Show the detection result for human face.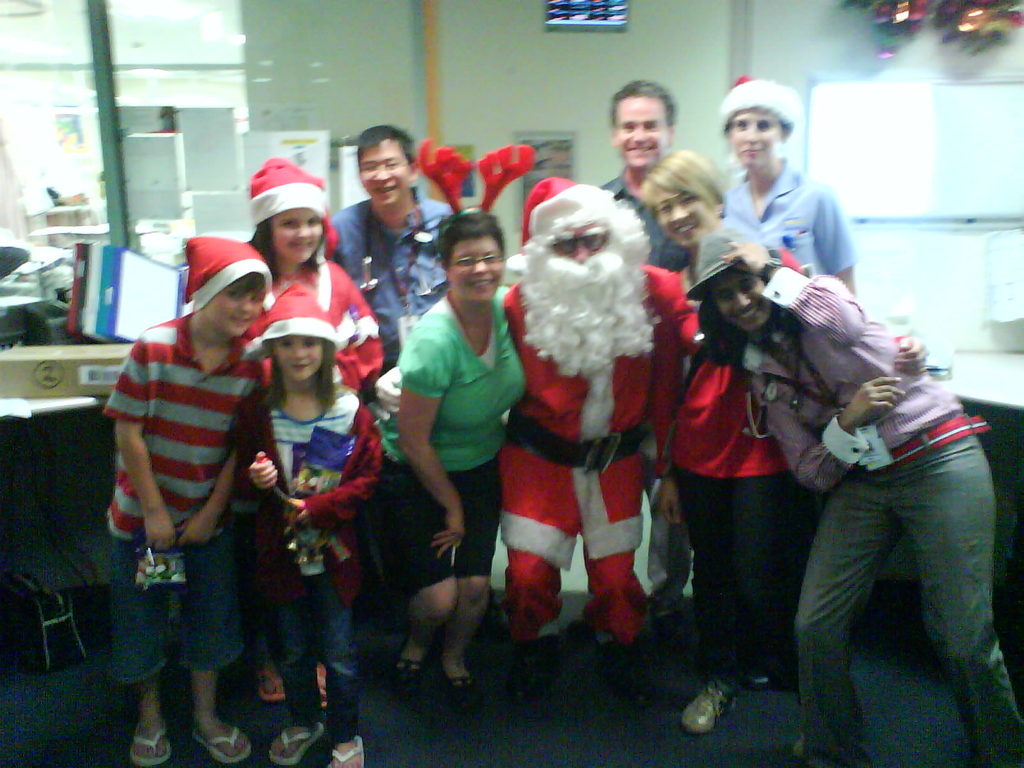
locate(449, 232, 503, 302).
